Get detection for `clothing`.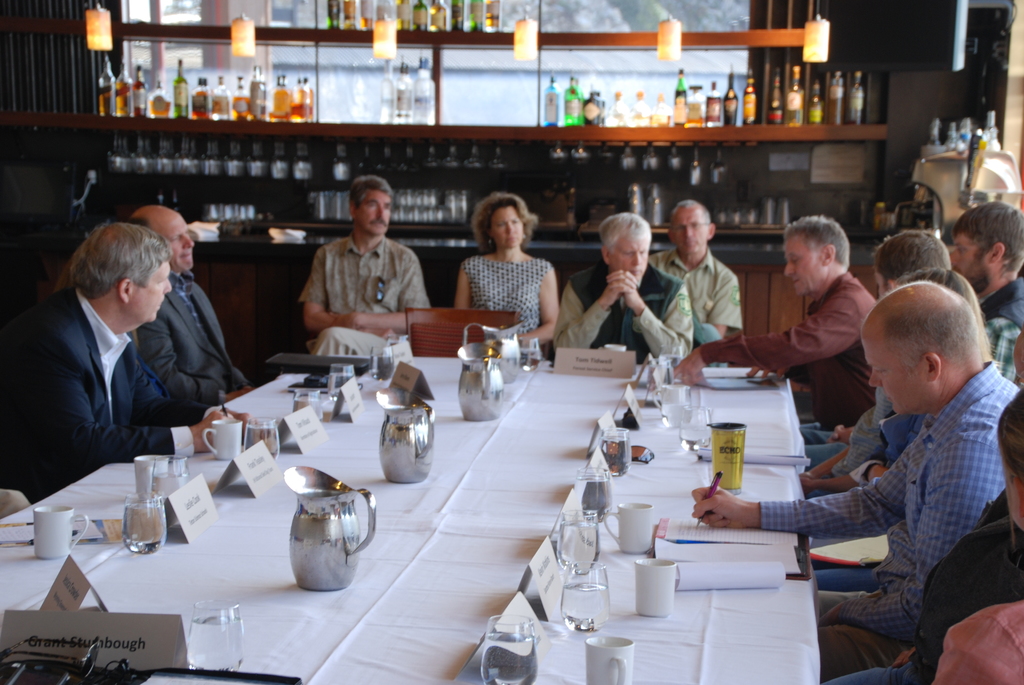
Detection: 824:480:1021:684.
